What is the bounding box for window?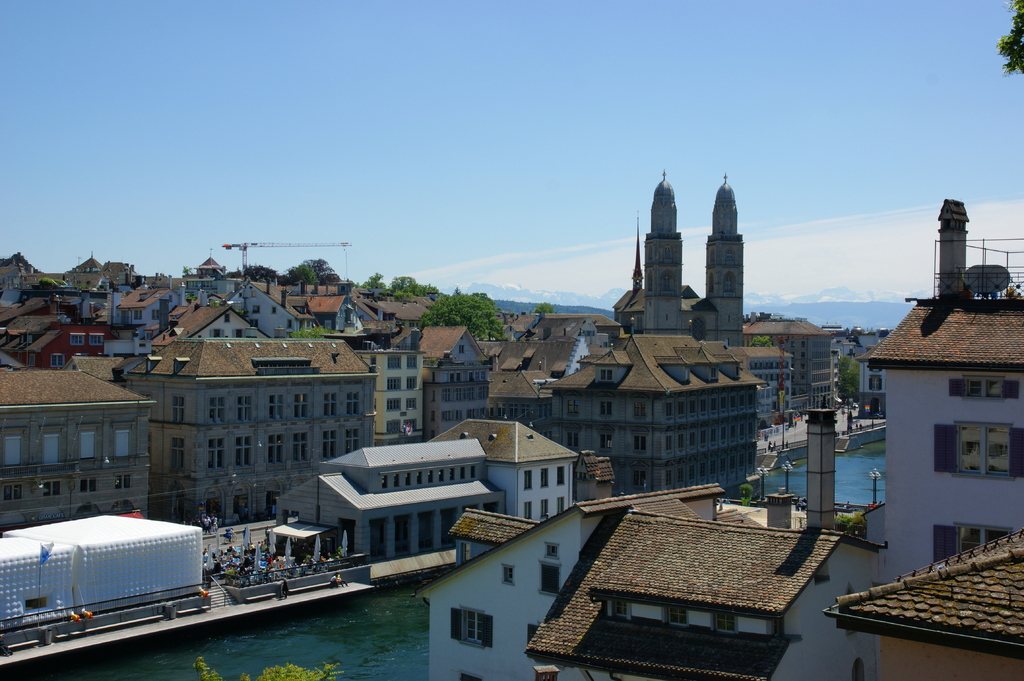
113, 473, 132, 489.
